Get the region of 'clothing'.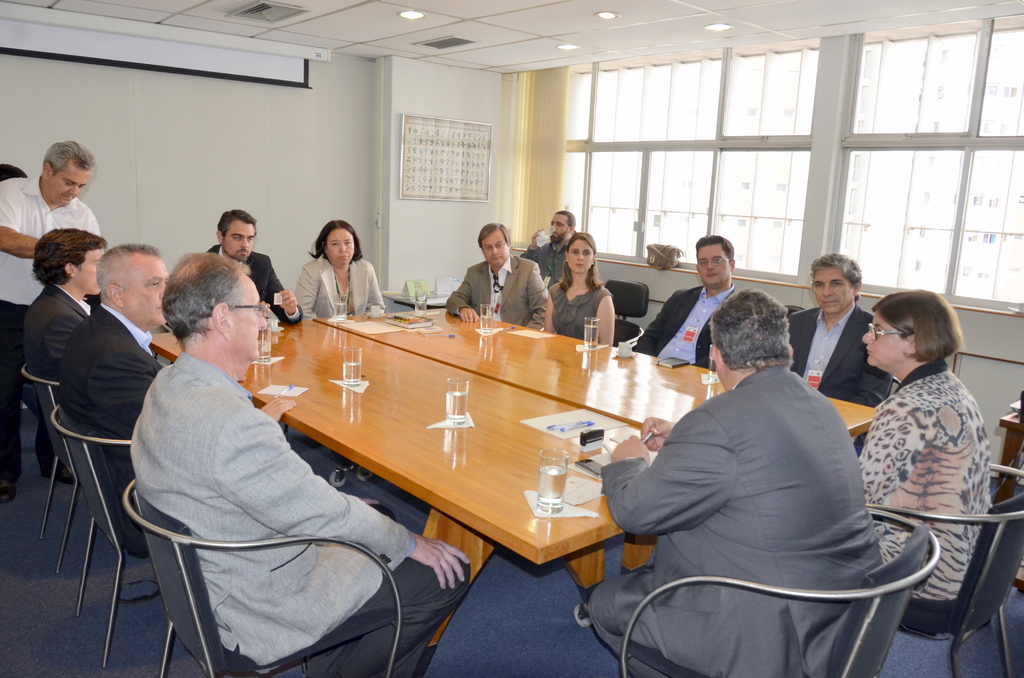
{"x1": 130, "y1": 348, "x2": 423, "y2": 677}.
